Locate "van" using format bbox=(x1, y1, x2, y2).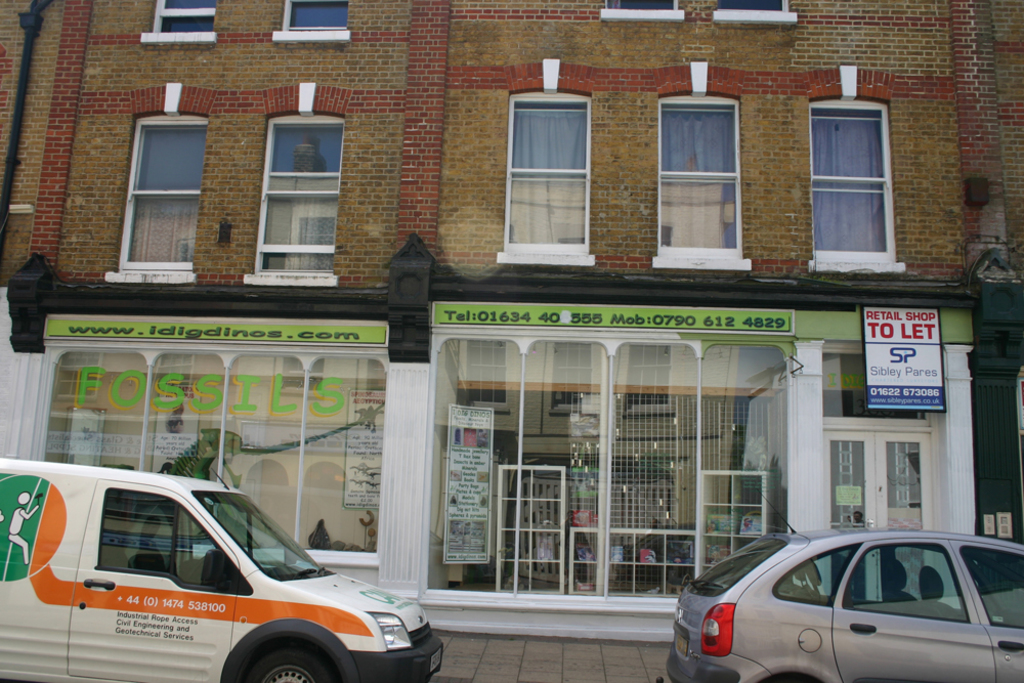
bbox=(0, 456, 444, 682).
